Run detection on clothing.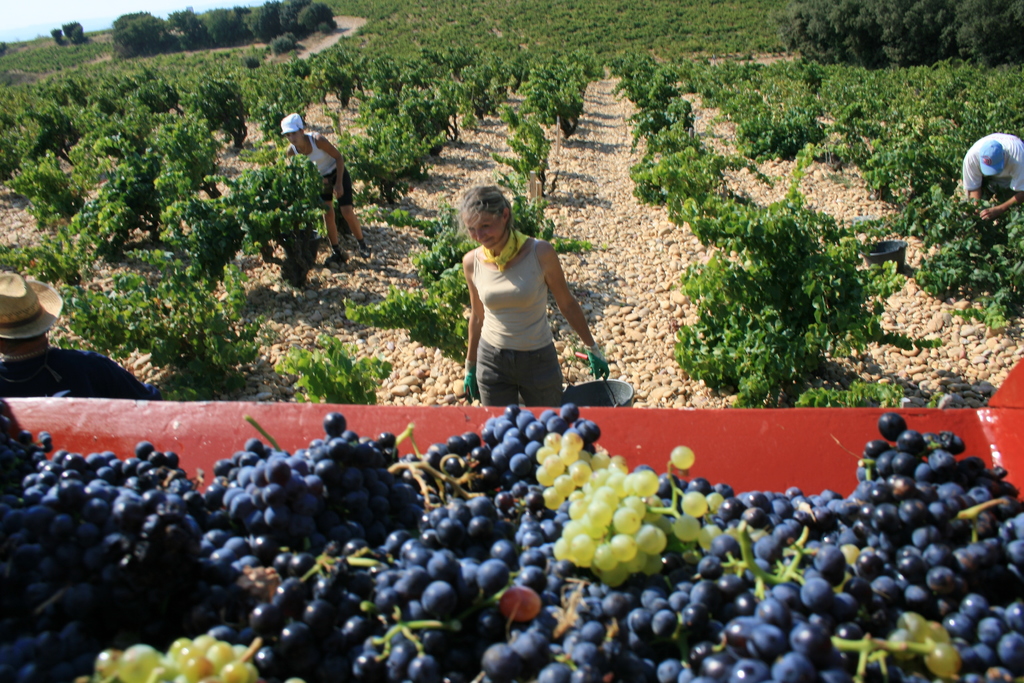
Result: 961:131:1023:194.
